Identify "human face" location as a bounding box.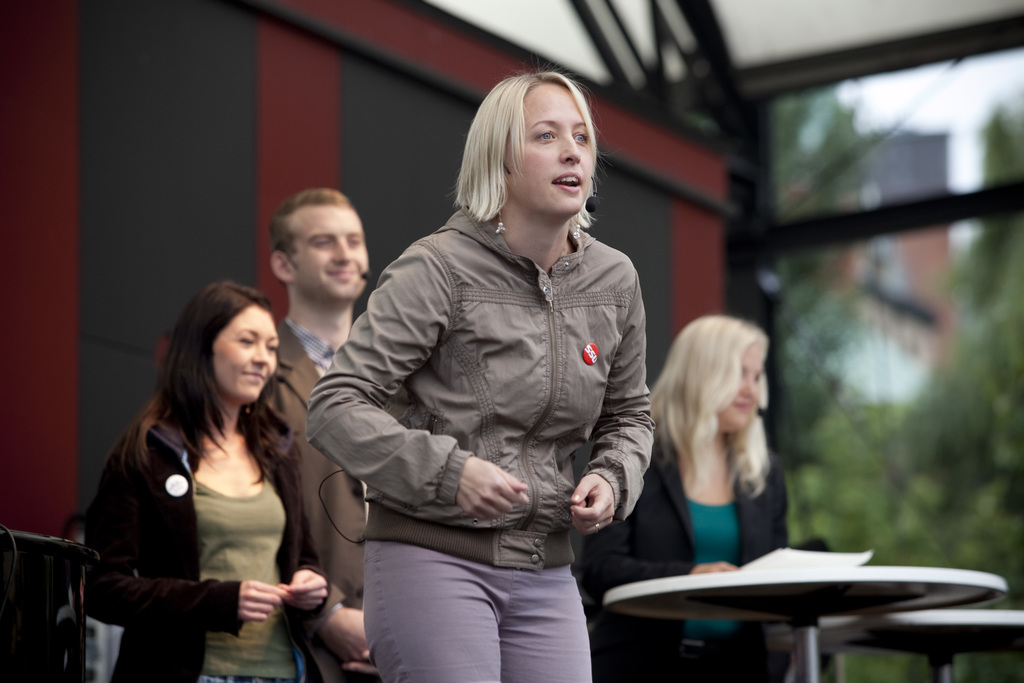
{"left": 504, "top": 78, "right": 591, "bottom": 219}.
